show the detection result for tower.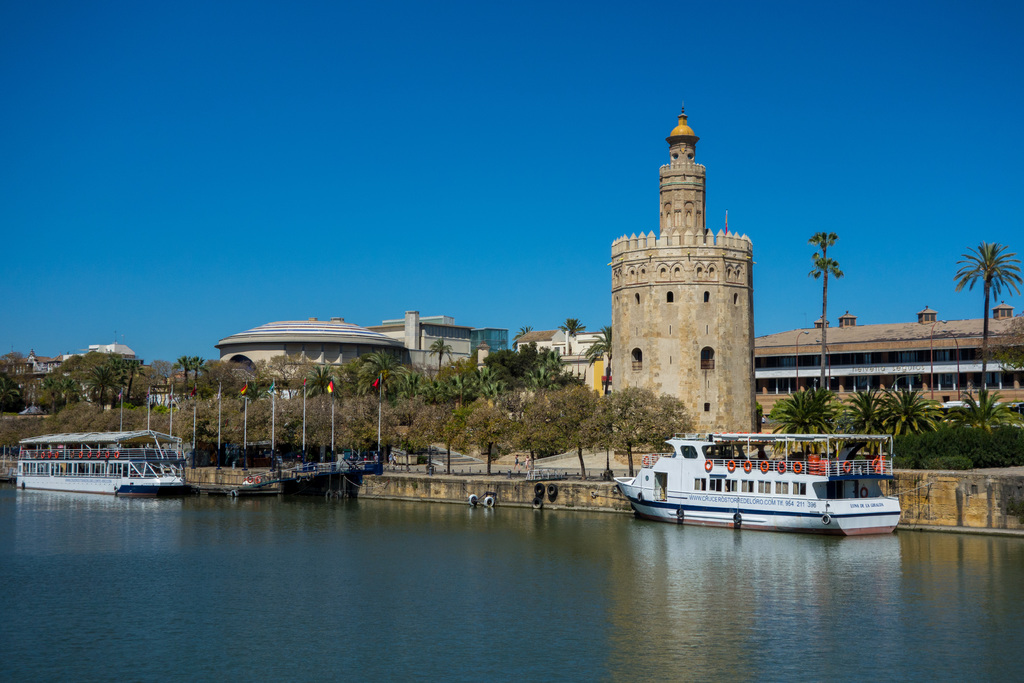
(left=611, top=106, right=766, bottom=468).
